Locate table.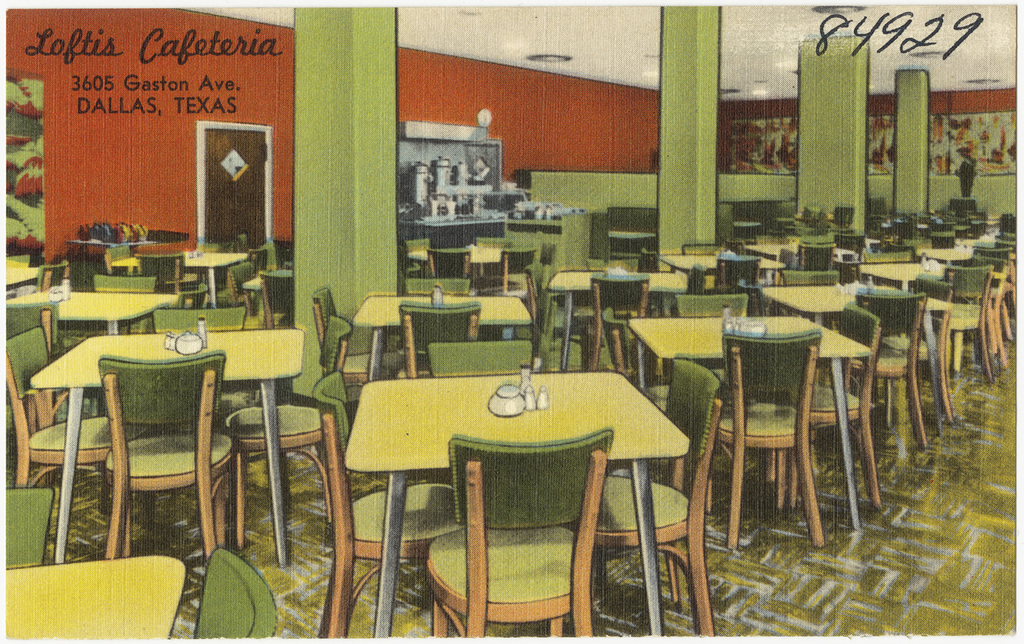
Bounding box: (left=8, top=555, right=183, bottom=639).
